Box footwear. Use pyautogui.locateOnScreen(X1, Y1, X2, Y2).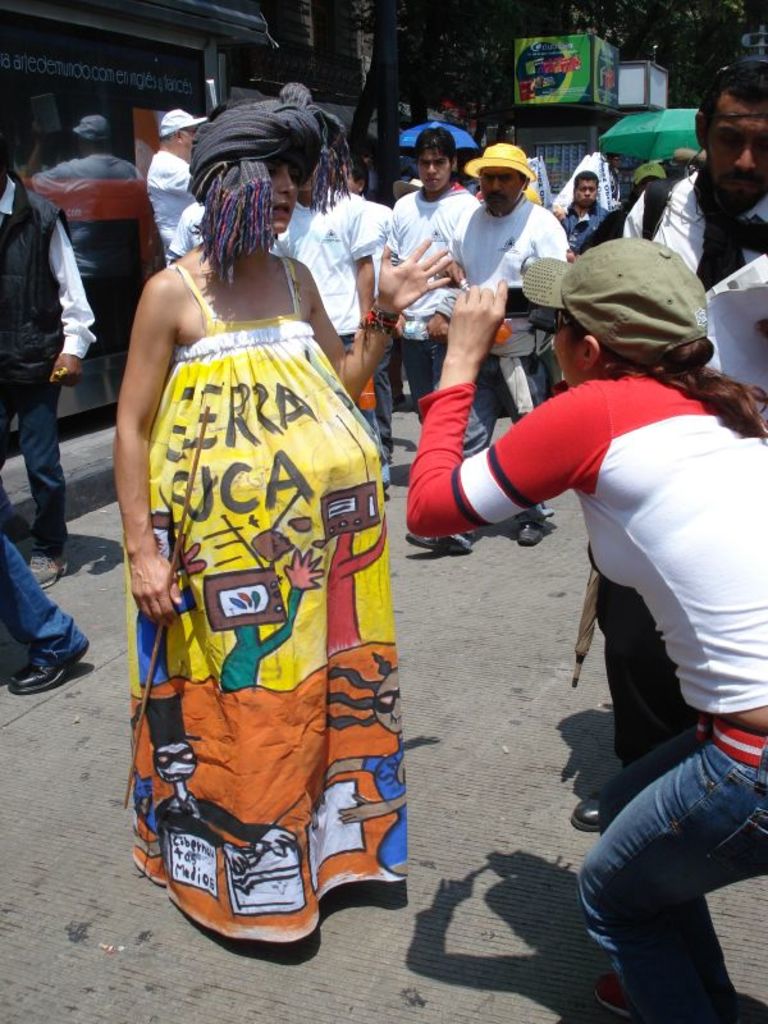
pyautogui.locateOnScreen(571, 787, 604, 836).
